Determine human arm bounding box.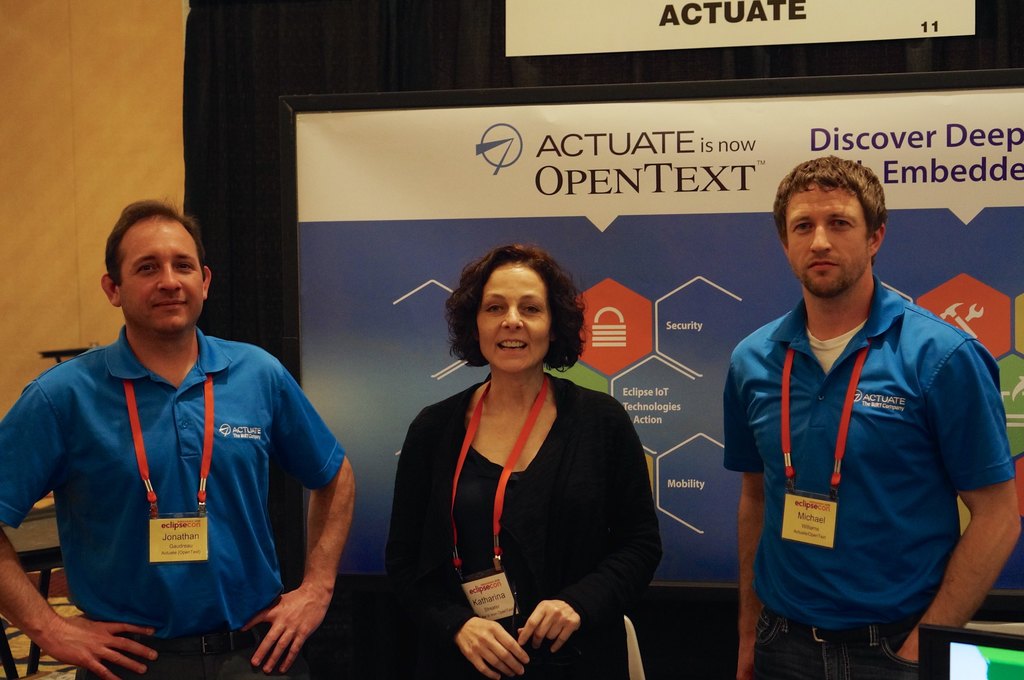
Determined: <box>0,381,162,679</box>.
